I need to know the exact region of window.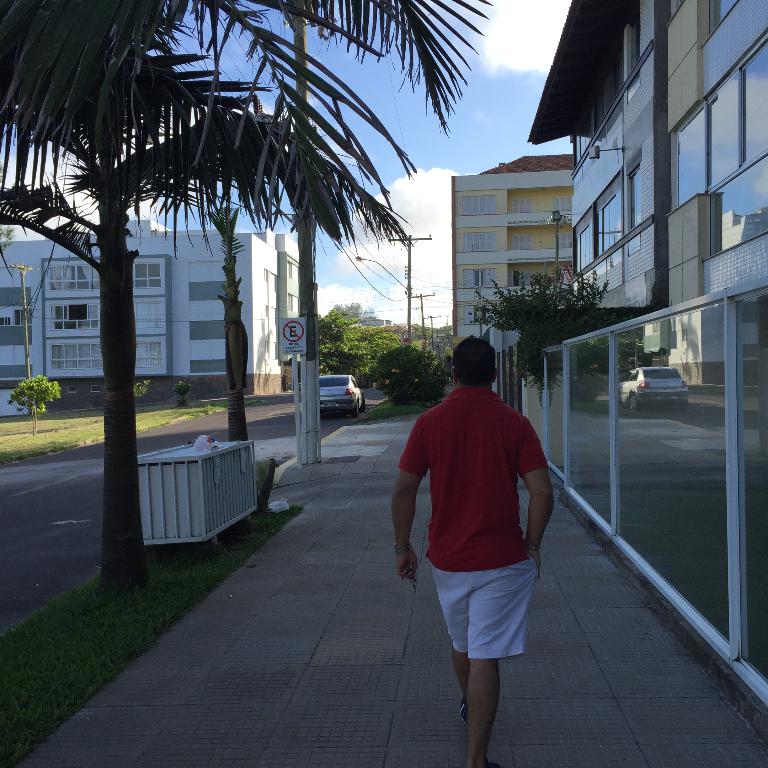
Region: [508,271,534,287].
